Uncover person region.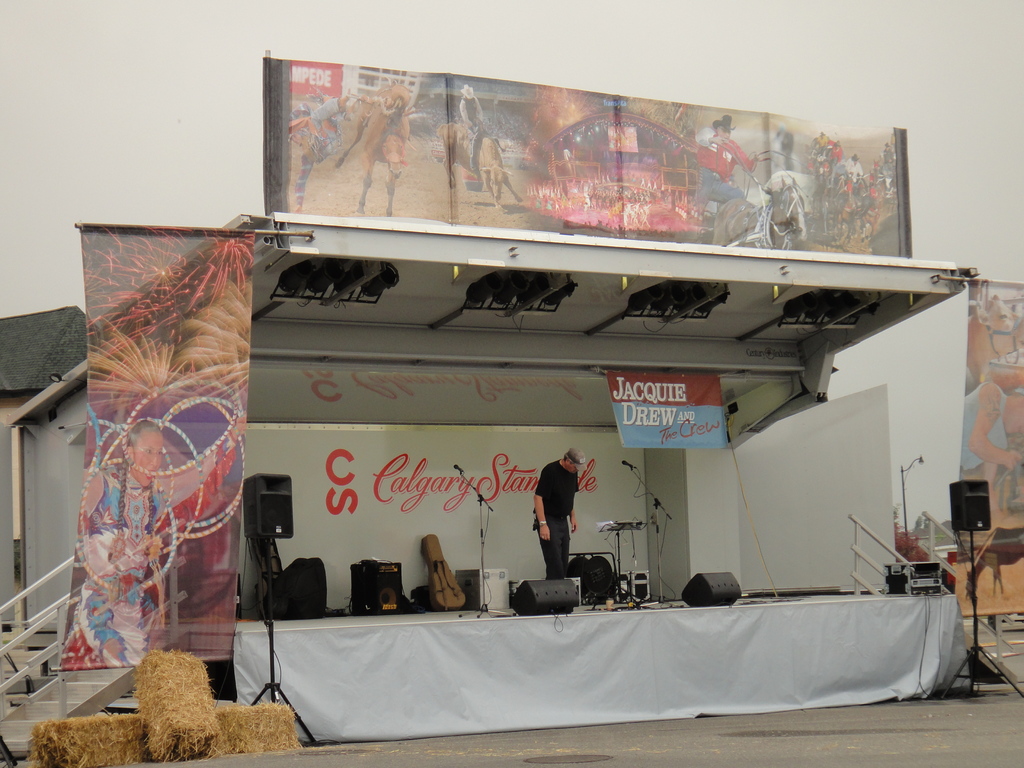
Uncovered: Rect(531, 447, 581, 576).
